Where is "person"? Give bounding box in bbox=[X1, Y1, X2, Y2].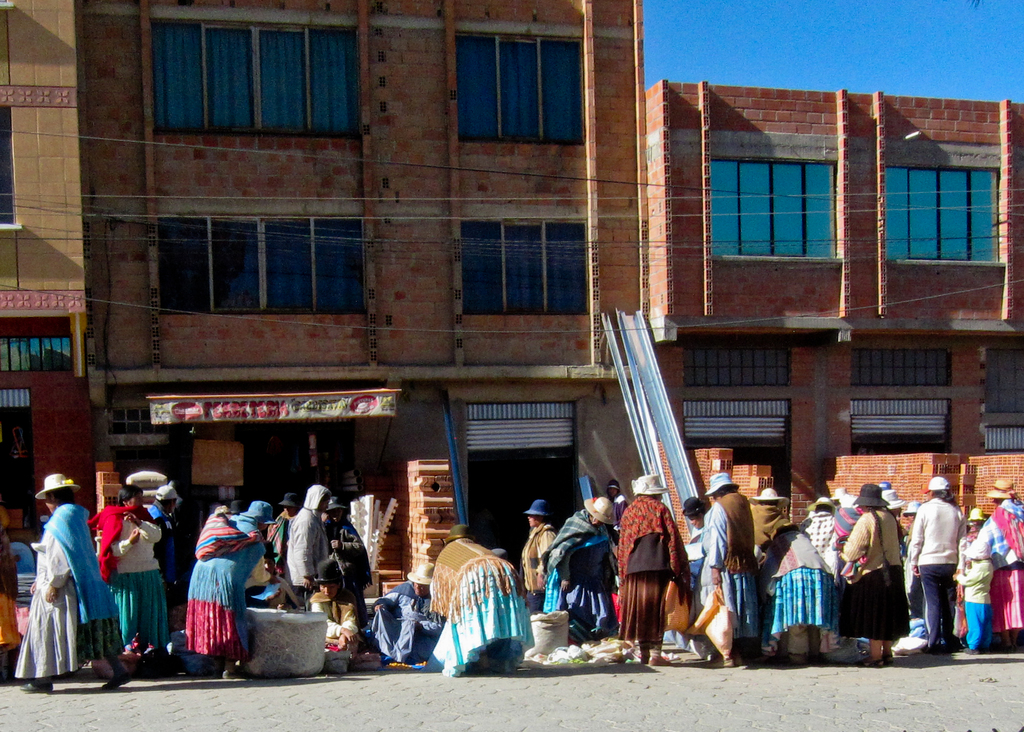
bbox=[520, 500, 556, 622].
